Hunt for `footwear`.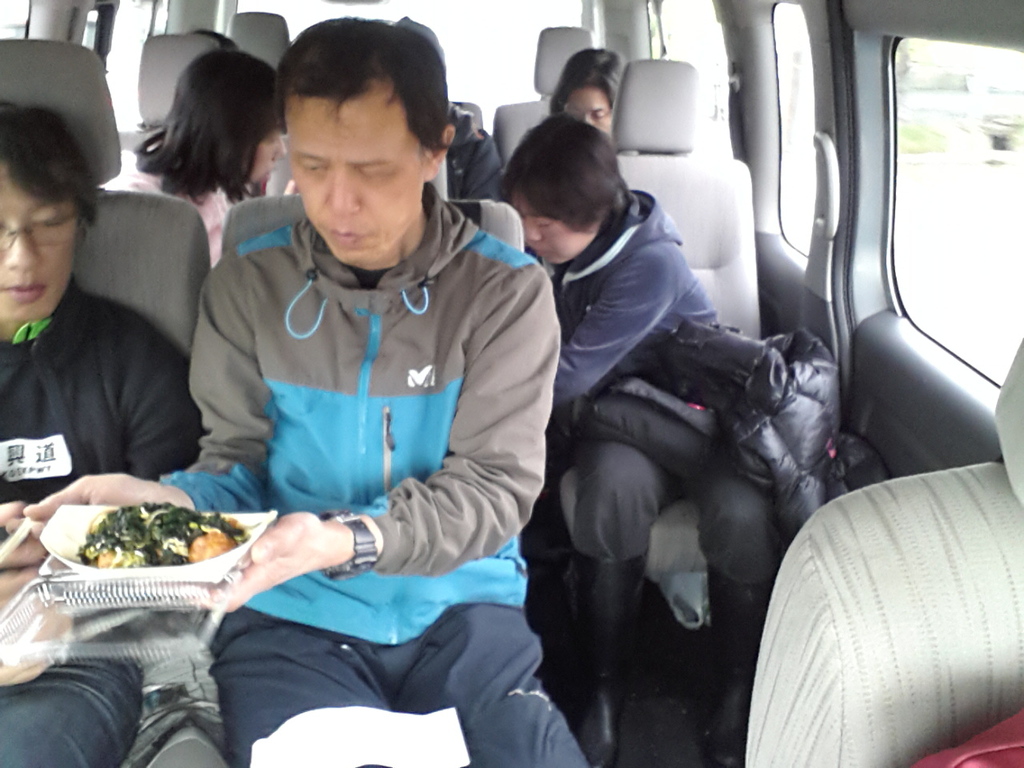
Hunted down at (558, 550, 653, 767).
